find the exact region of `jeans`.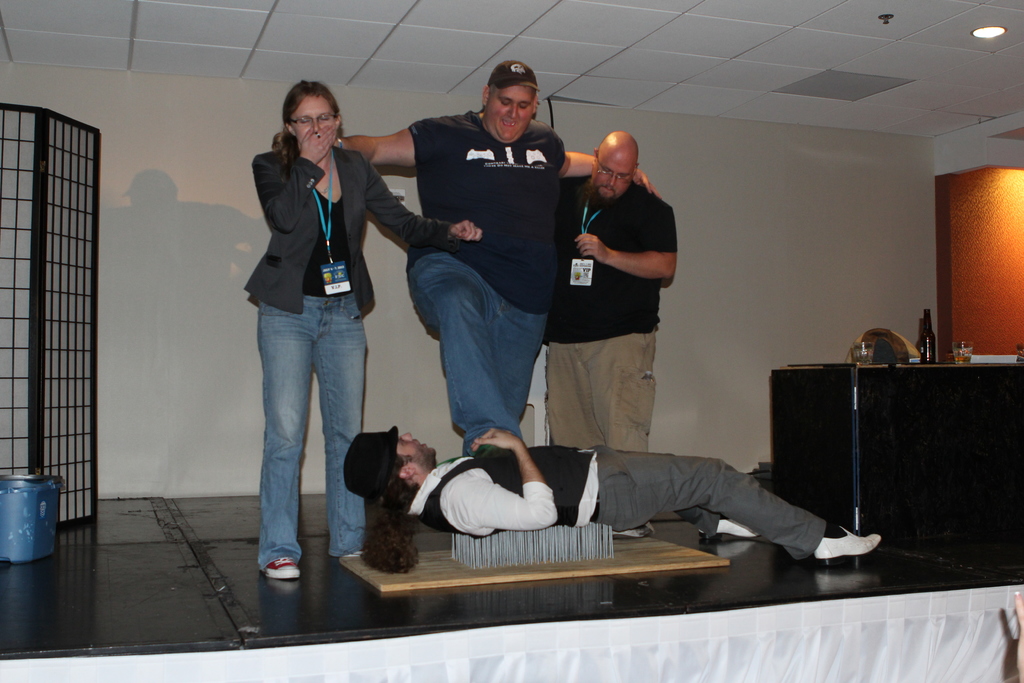
Exact region: l=400, t=244, r=548, b=464.
